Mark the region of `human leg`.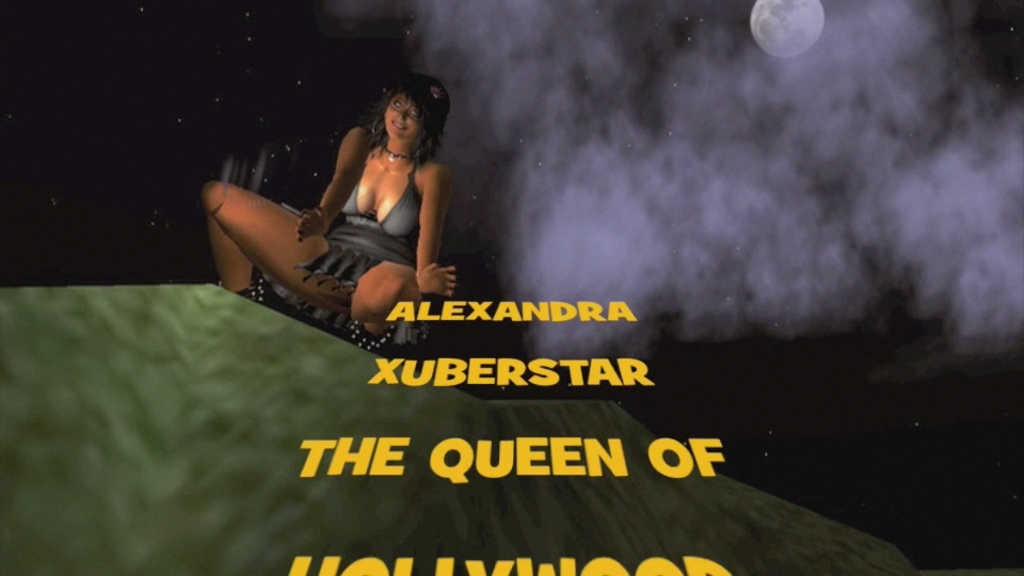
Region: <box>204,179,349,298</box>.
